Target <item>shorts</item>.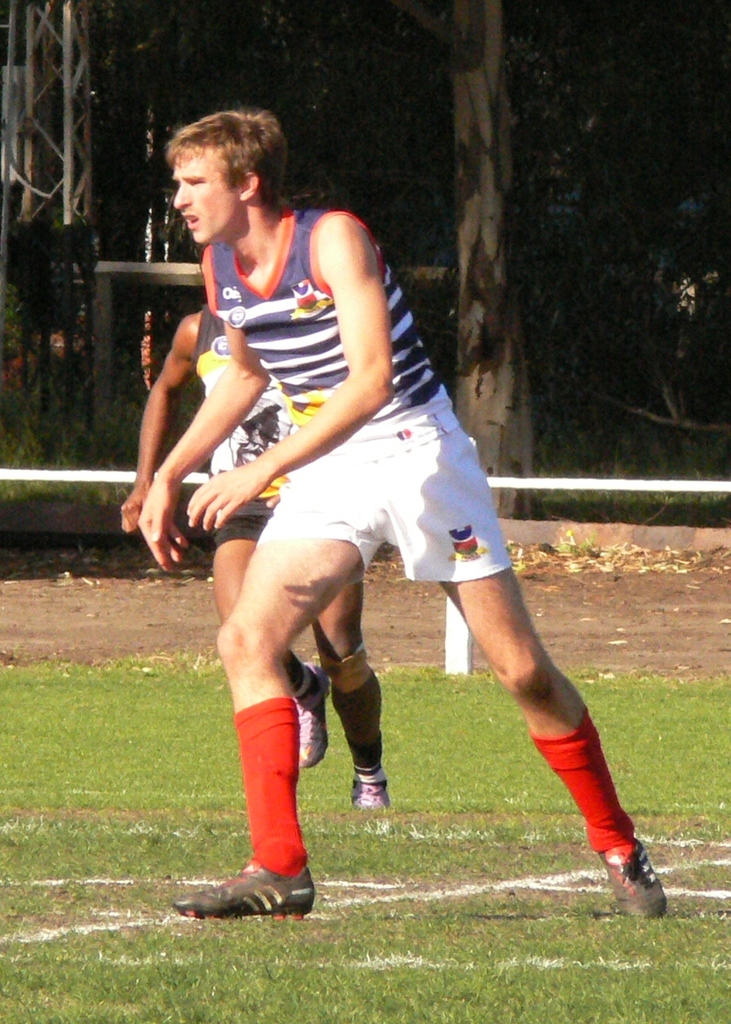
Target region: 207,495,277,544.
